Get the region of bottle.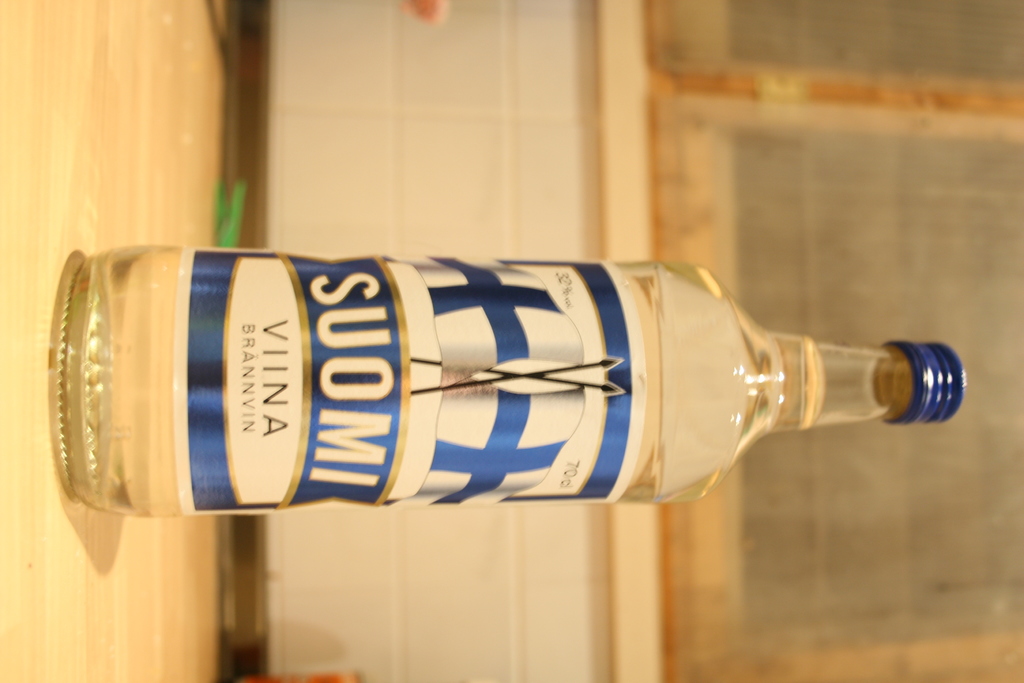
crop(40, 243, 925, 533).
